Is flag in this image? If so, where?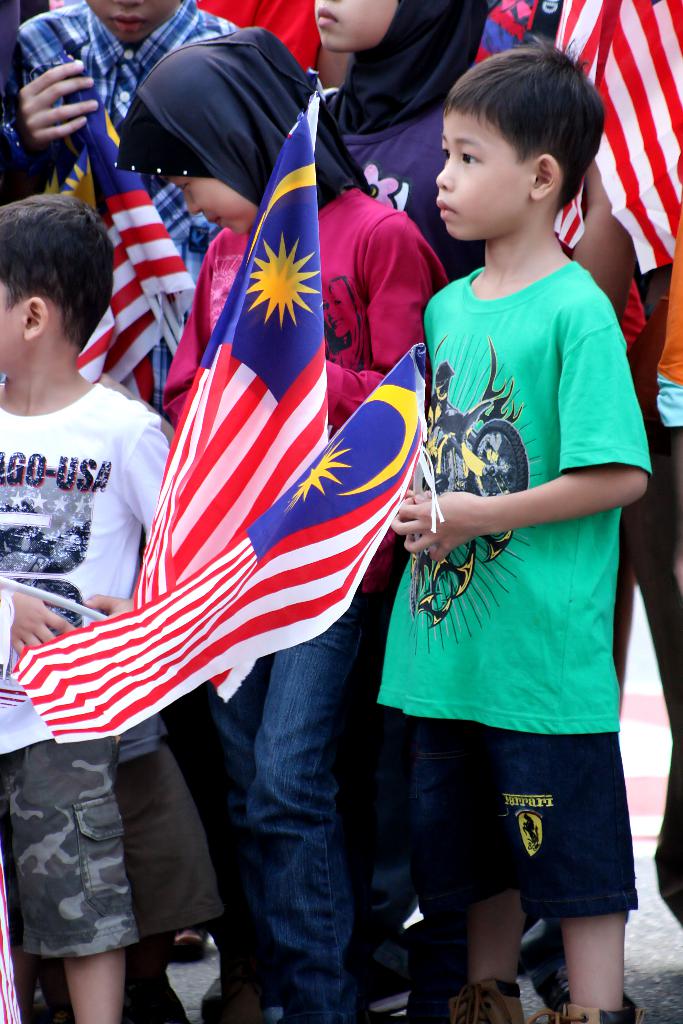
Yes, at [x1=16, y1=346, x2=434, y2=746].
